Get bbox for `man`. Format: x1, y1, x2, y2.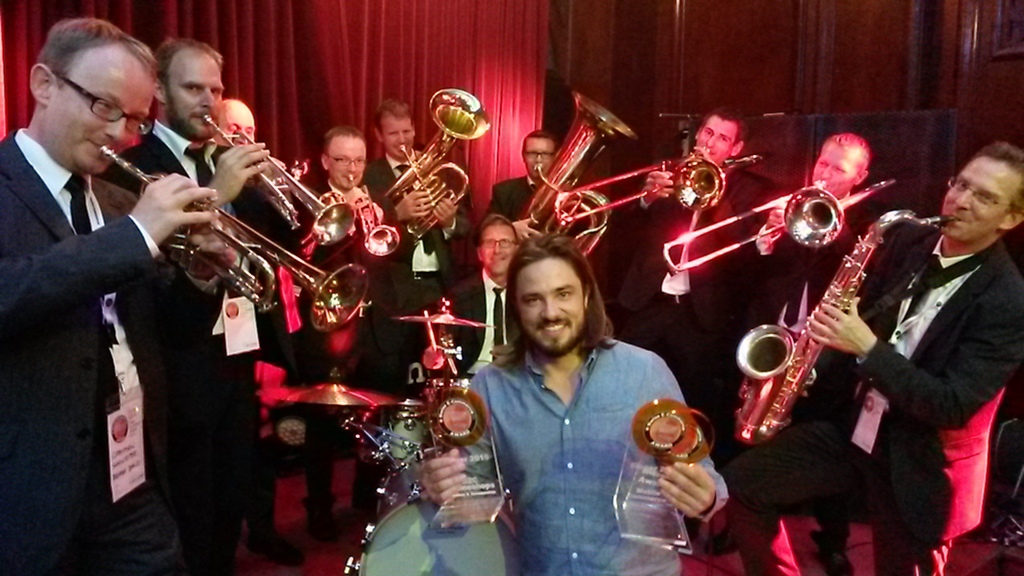
434, 211, 514, 404.
